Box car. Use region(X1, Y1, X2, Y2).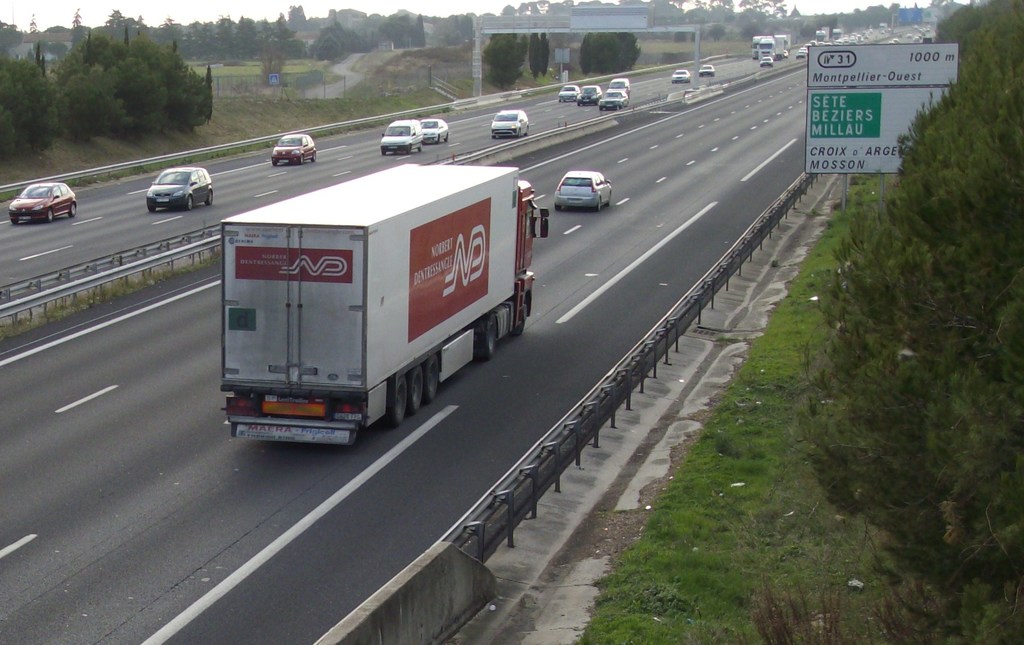
region(786, 52, 790, 57).
